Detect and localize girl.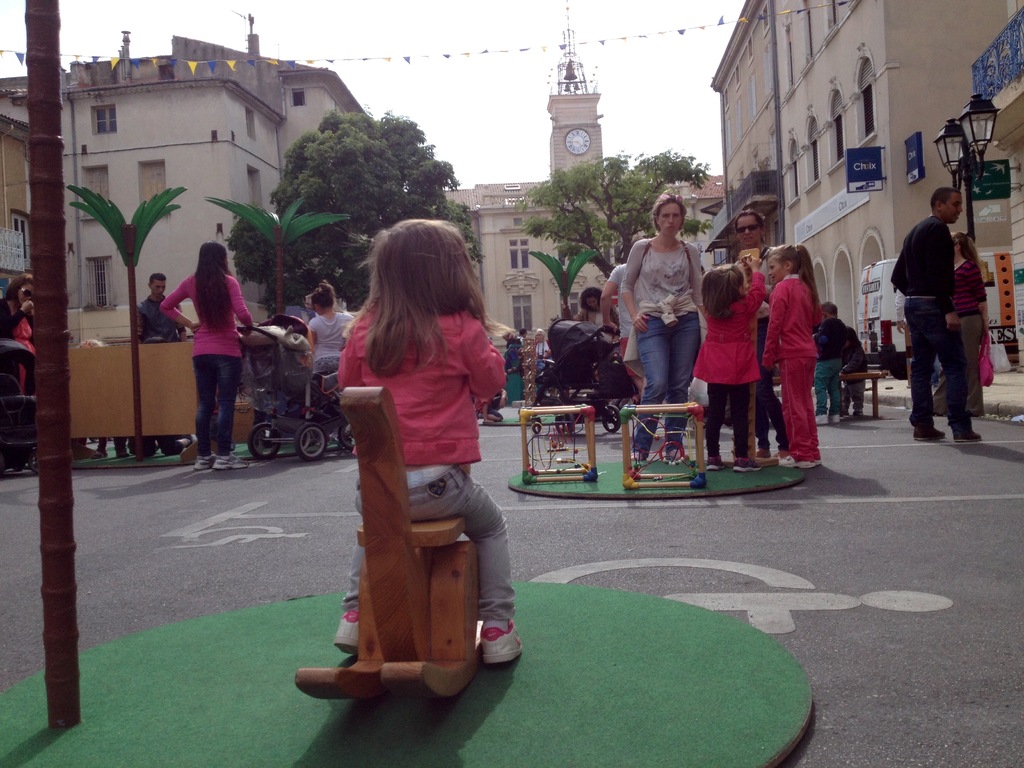
Localized at (left=685, top=259, right=769, bottom=481).
